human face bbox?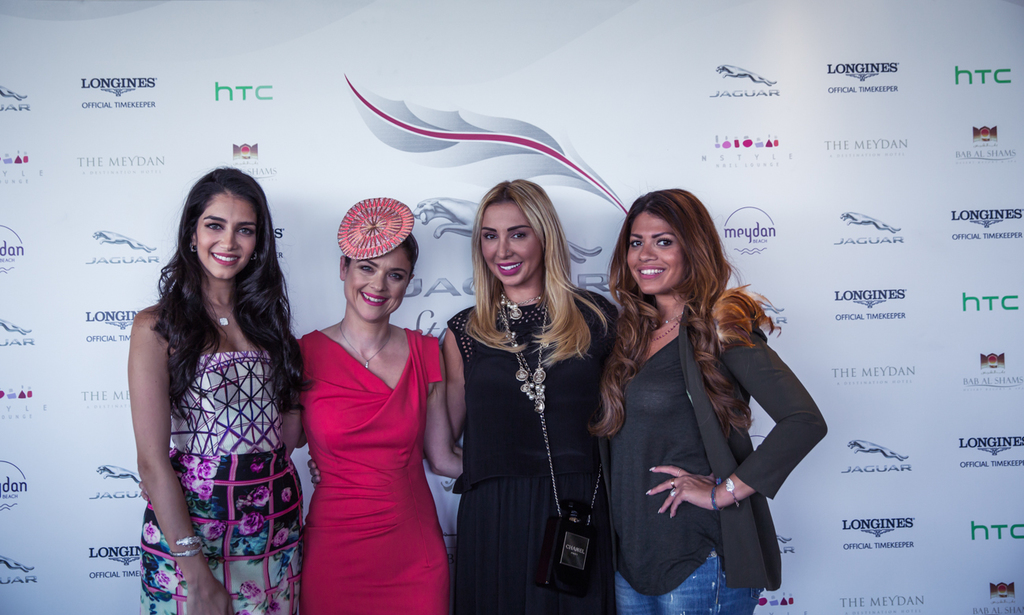
345,242,412,314
